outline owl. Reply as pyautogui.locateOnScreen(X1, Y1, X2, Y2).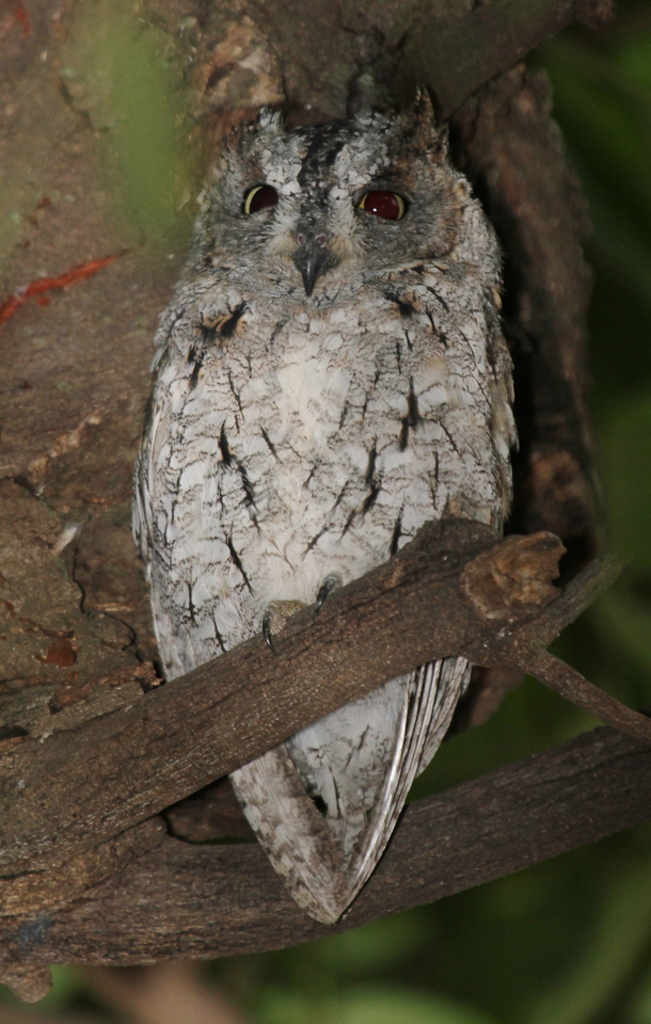
pyautogui.locateOnScreen(121, 83, 525, 933).
